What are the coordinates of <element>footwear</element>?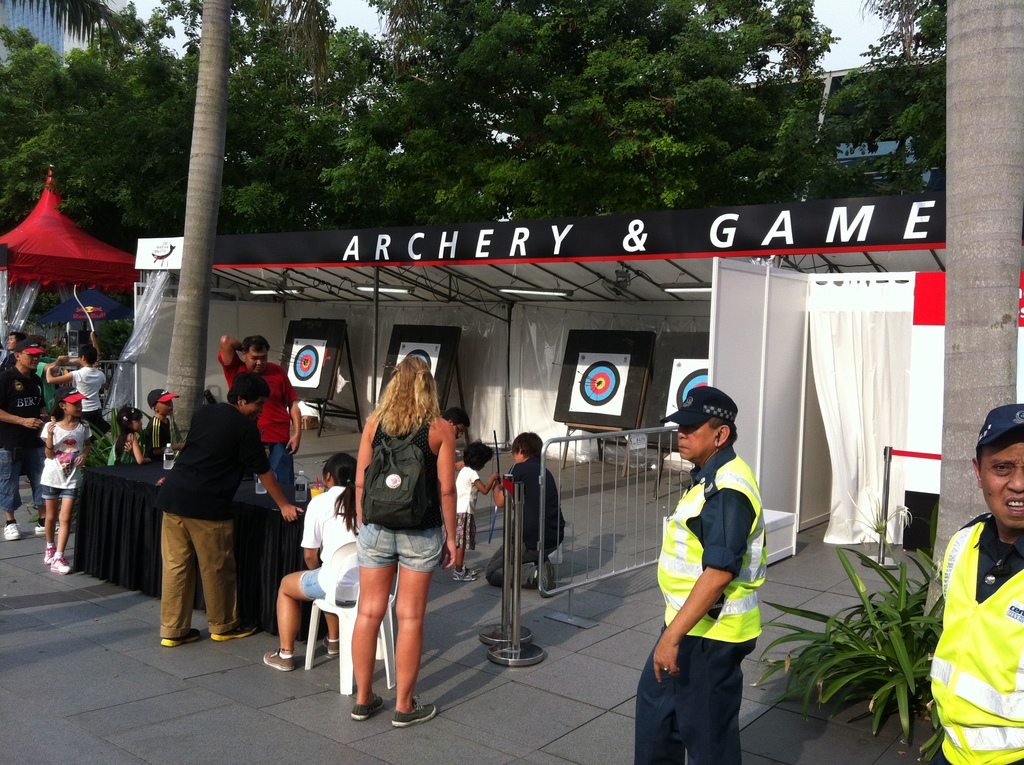
261/648/294/672.
